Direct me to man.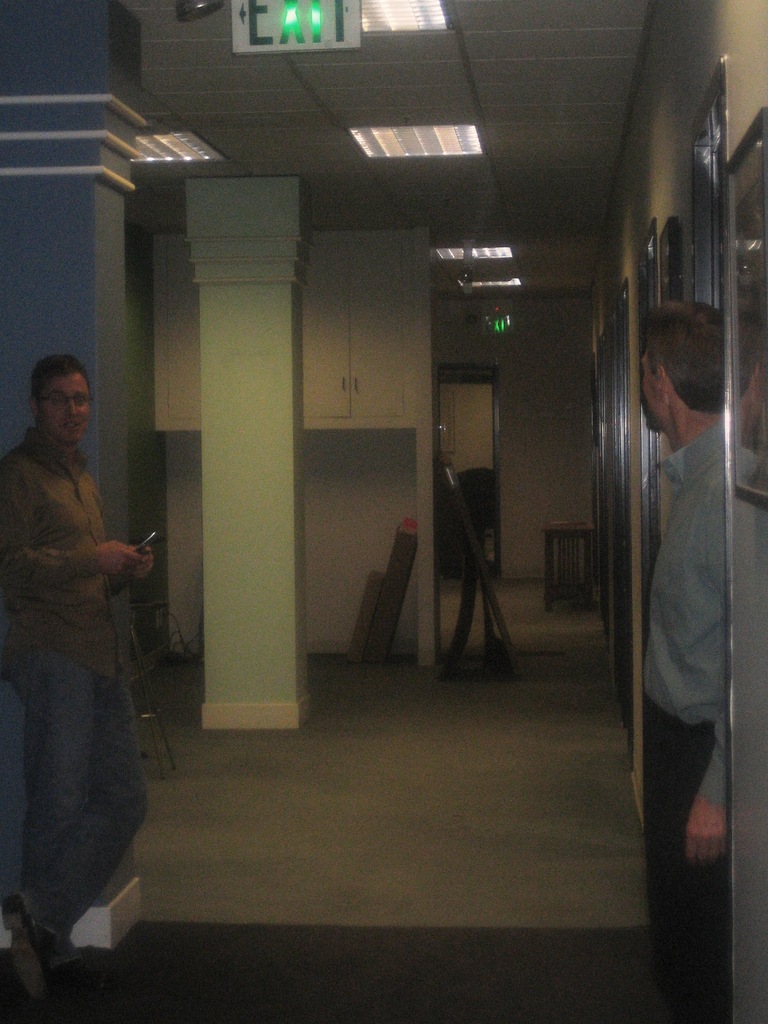
Direction: {"left": 0, "top": 351, "right": 152, "bottom": 998}.
